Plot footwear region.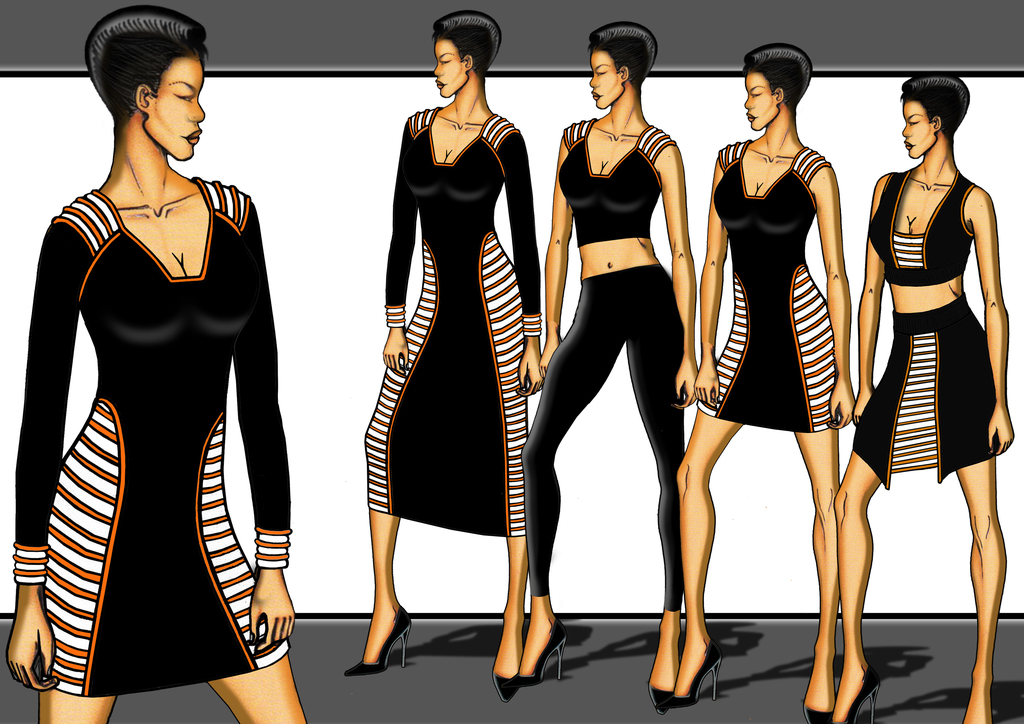
Plotted at Rect(801, 674, 833, 723).
